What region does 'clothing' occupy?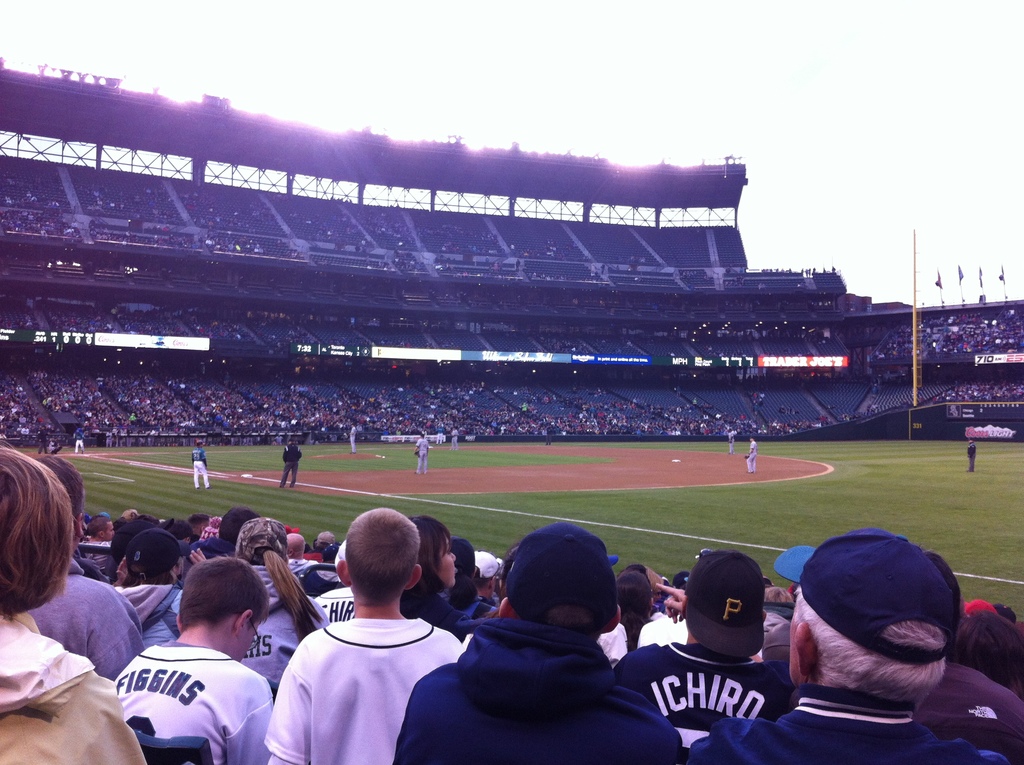
box(314, 574, 360, 627).
